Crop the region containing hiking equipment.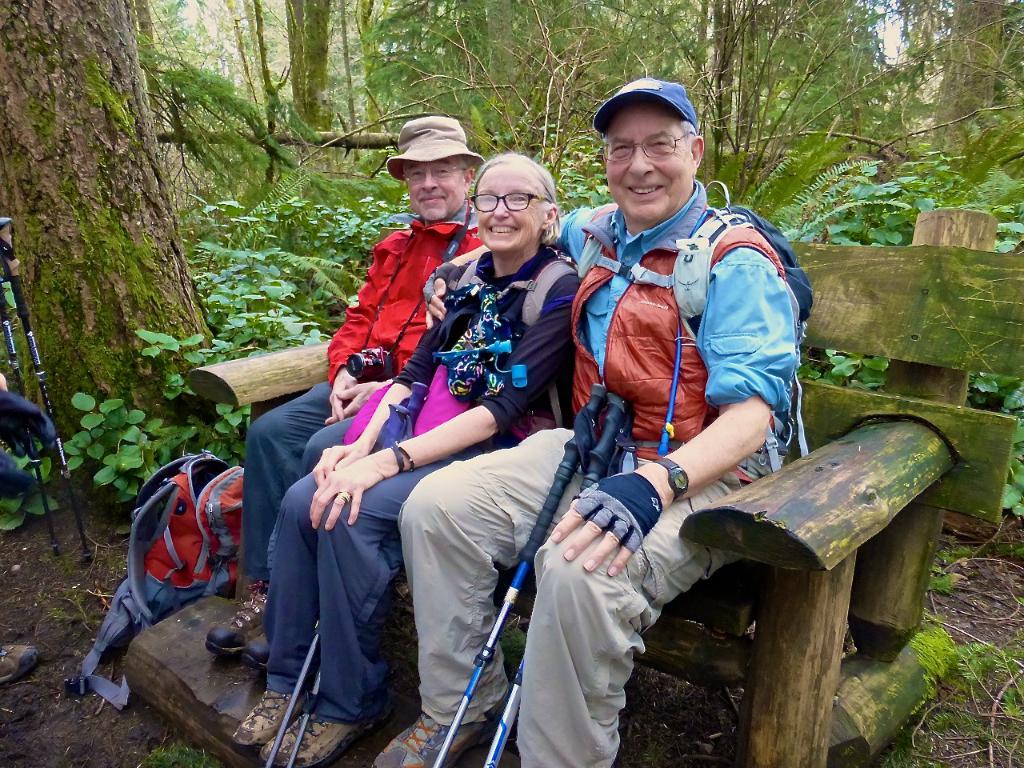
Crop region: [left=0, top=390, right=59, bottom=458].
